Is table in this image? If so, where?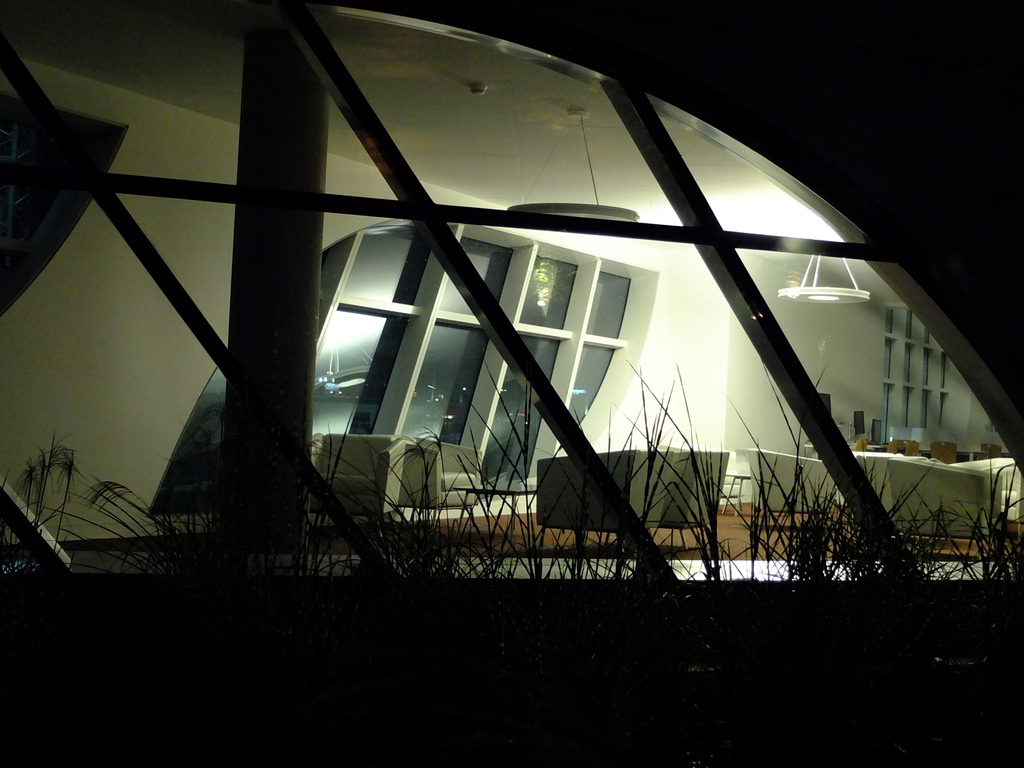
Yes, at <bbox>835, 417, 929, 520</bbox>.
